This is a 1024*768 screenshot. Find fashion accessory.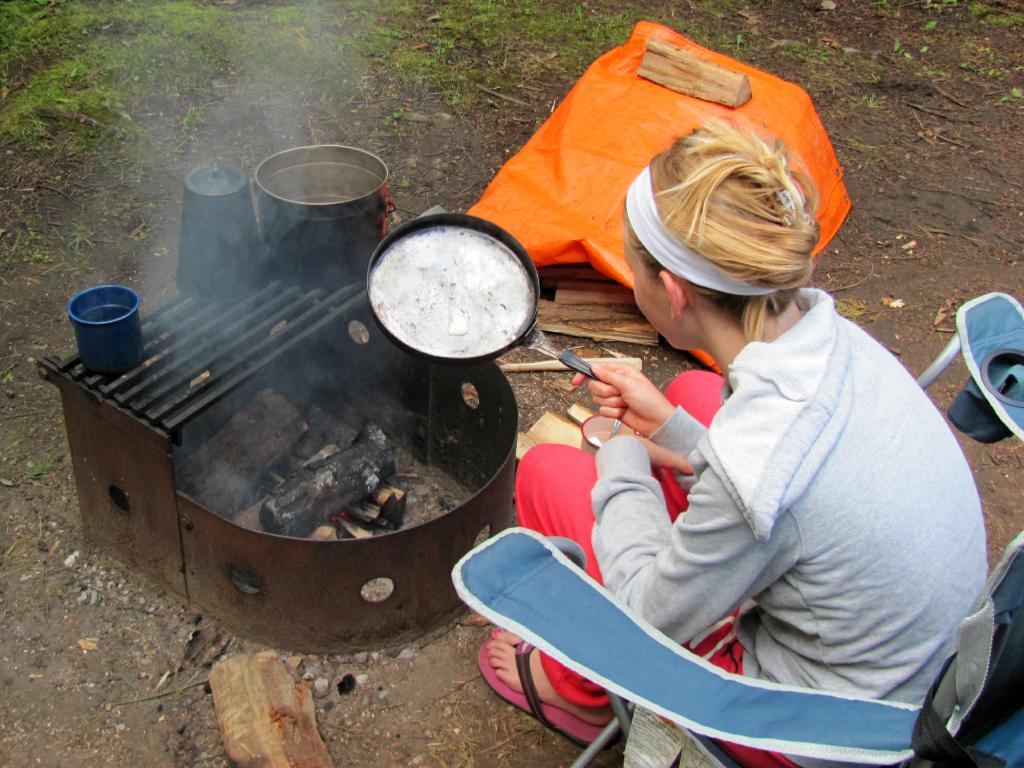
Bounding box: x1=625, y1=161, x2=778, y2=300.
